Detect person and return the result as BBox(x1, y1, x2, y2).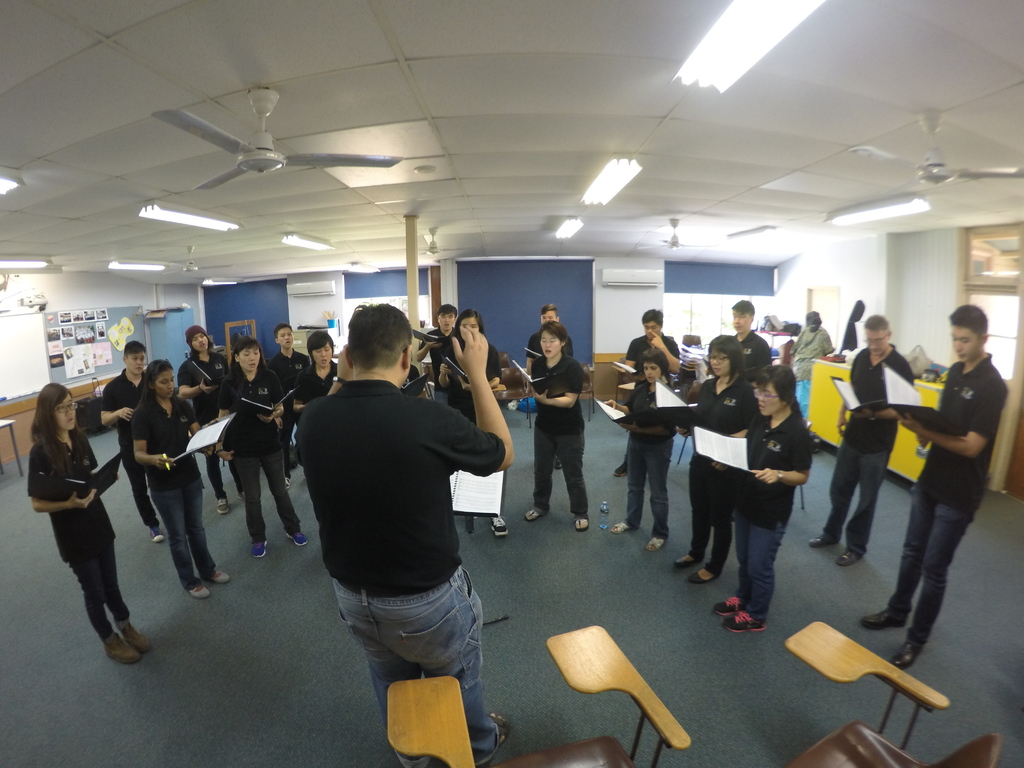
BBox(515, 310, 593, 531).
